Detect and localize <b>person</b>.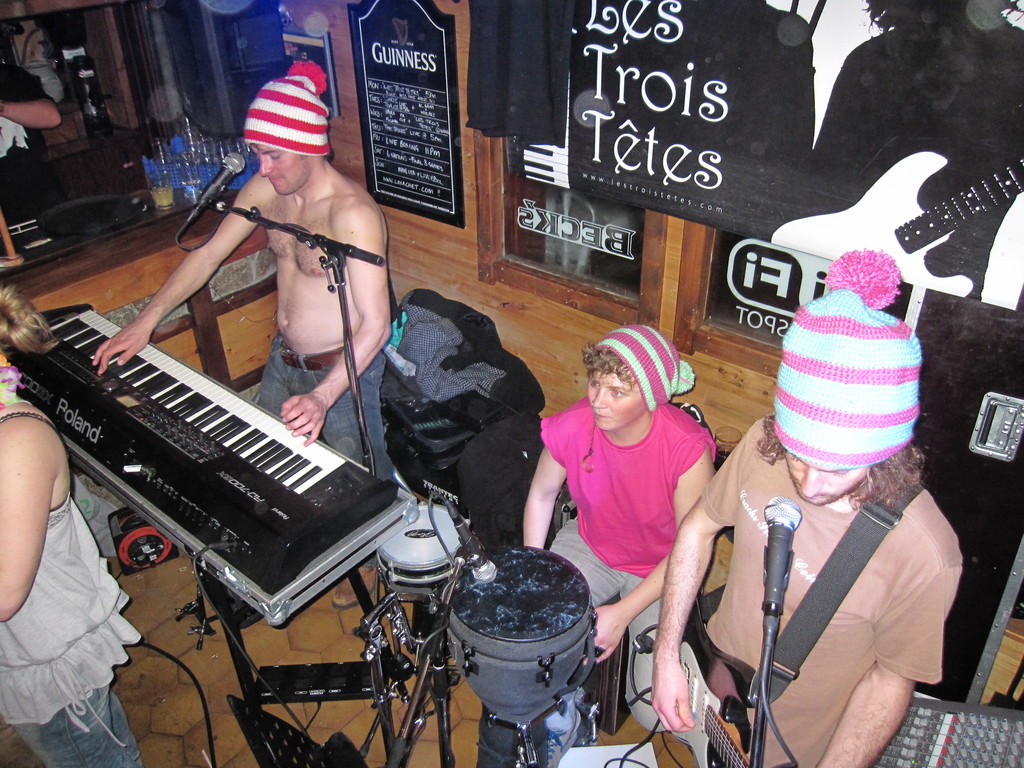
Localized at bbox(0, 53, 72, 135).
